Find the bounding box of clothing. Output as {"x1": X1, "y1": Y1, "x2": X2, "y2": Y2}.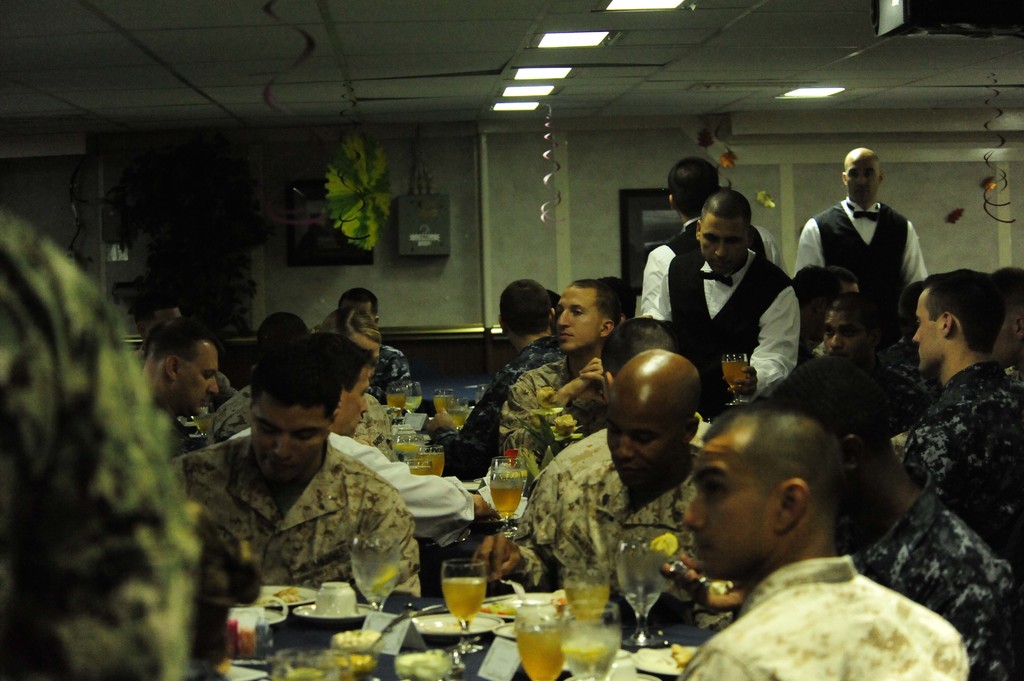
{"x1": 0, "y1": 207, "x2": 199, "y2": 677}.
